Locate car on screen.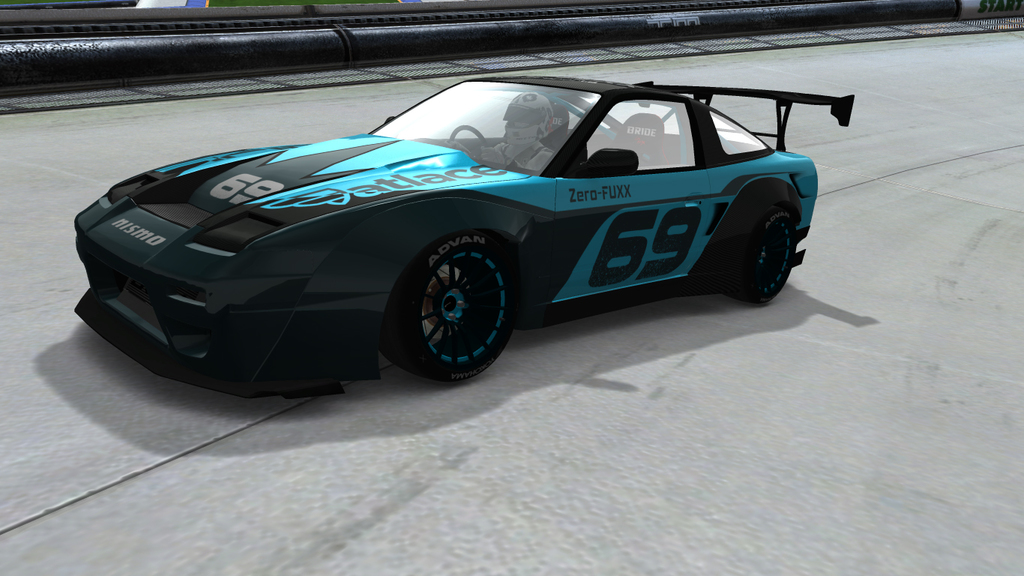
On screen at 79 72 825 382.
